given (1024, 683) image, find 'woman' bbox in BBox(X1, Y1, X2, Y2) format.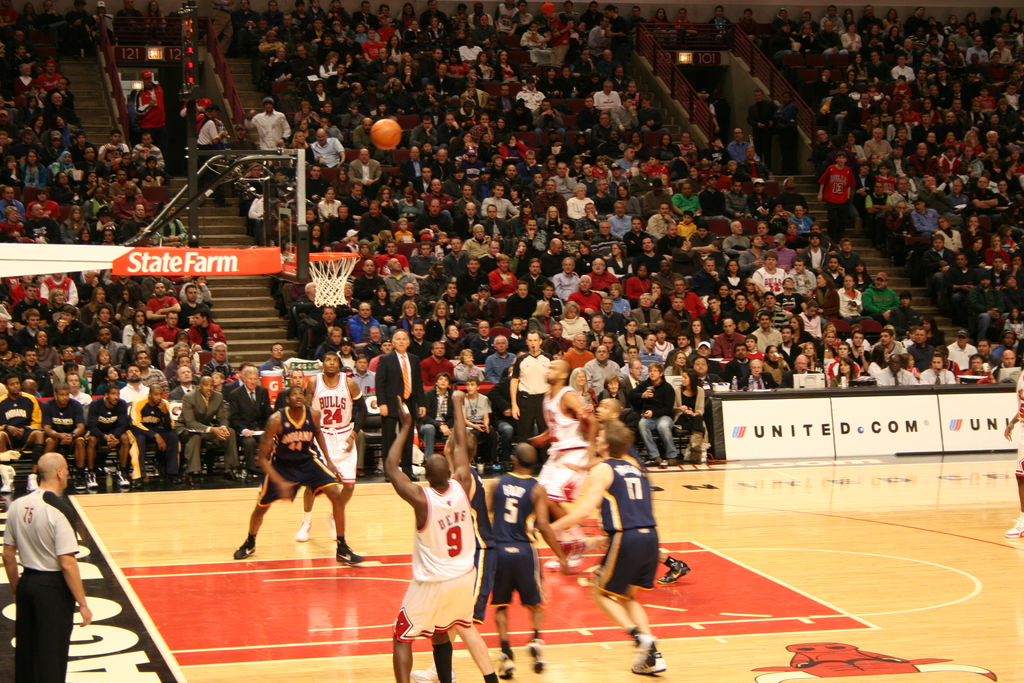
BBox(786, 311, 815, 342).
